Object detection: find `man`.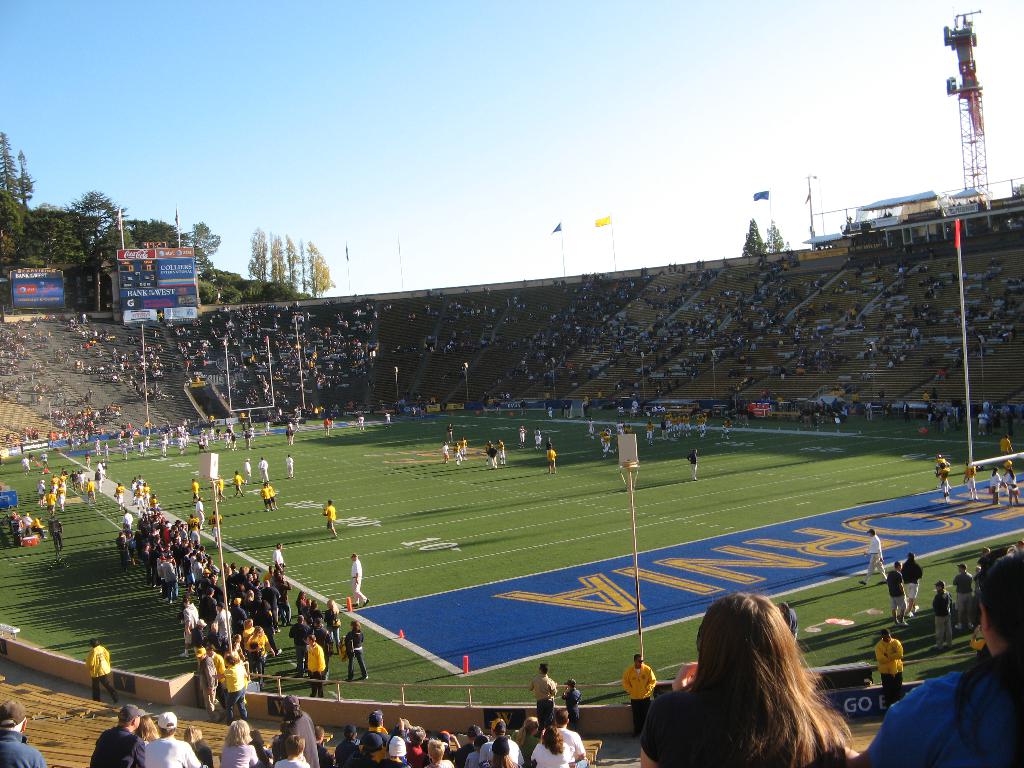
[242,457,252,483].
